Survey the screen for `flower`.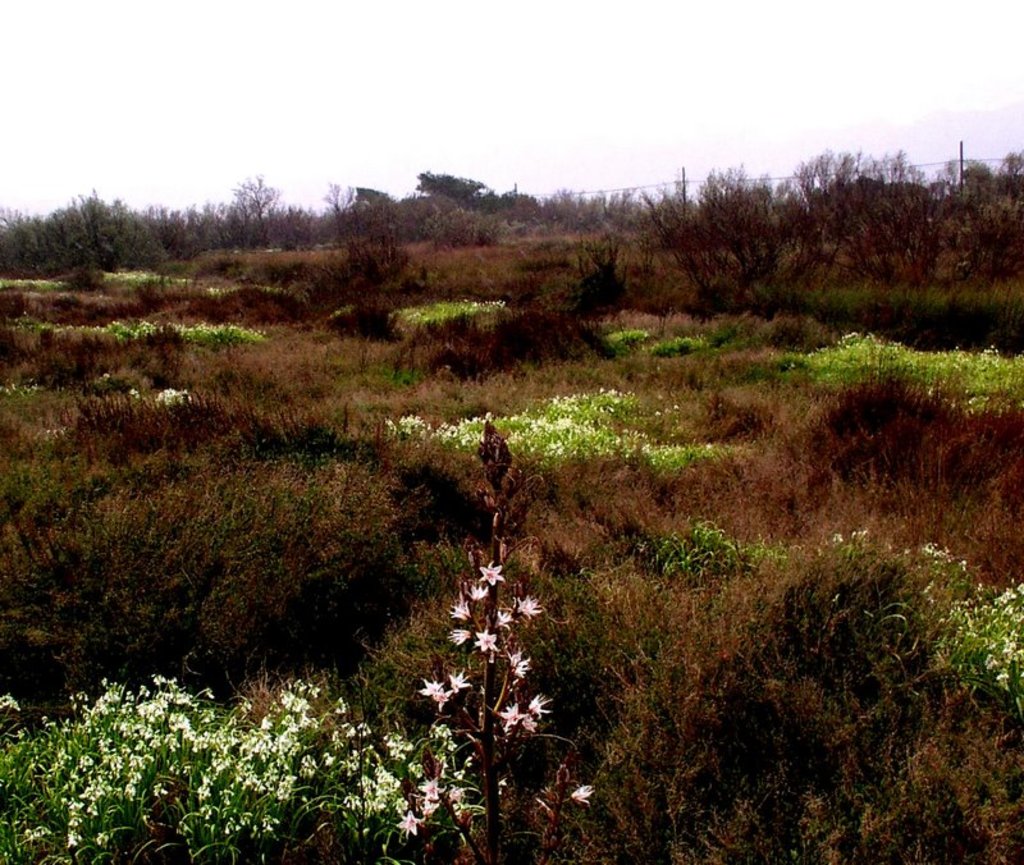
Survey found: 521:714:536:732.
